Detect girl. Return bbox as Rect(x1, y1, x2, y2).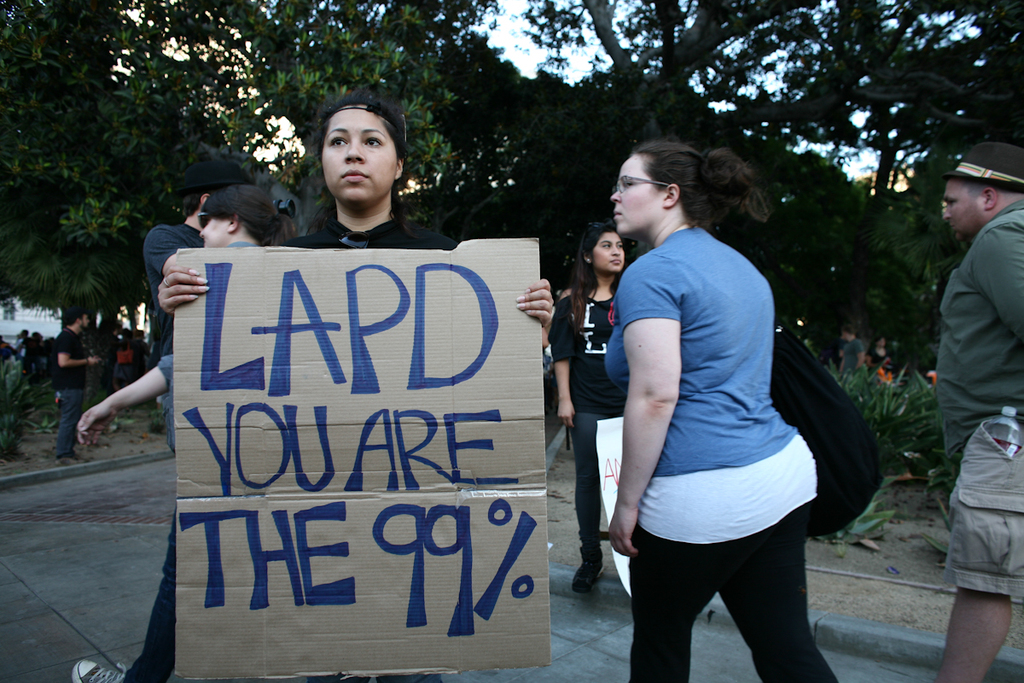
Rect(608, 134, 840, 682).
